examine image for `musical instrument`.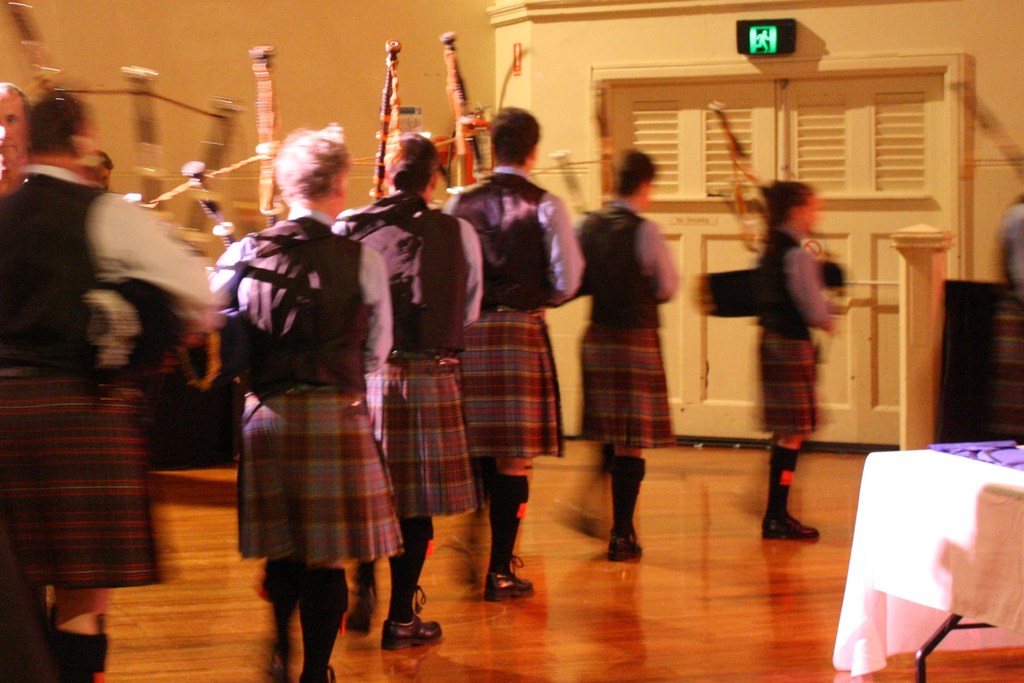
Examination result: BBox(248, 45, 292, 233).
